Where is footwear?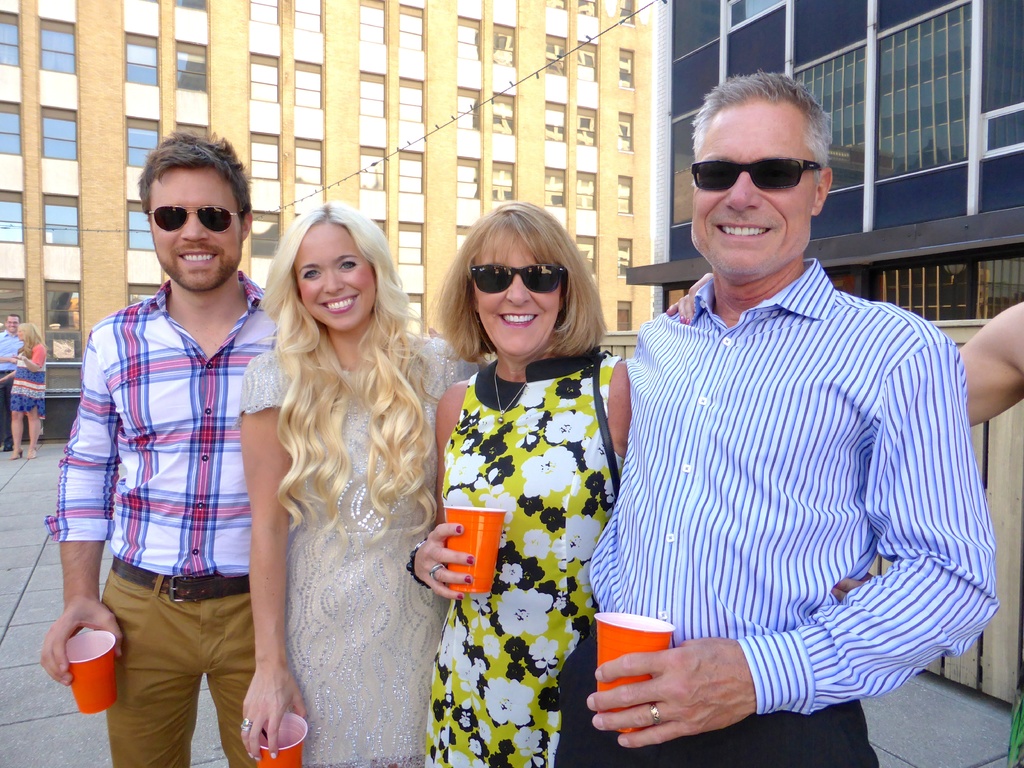
12, 445, 24, 460.
